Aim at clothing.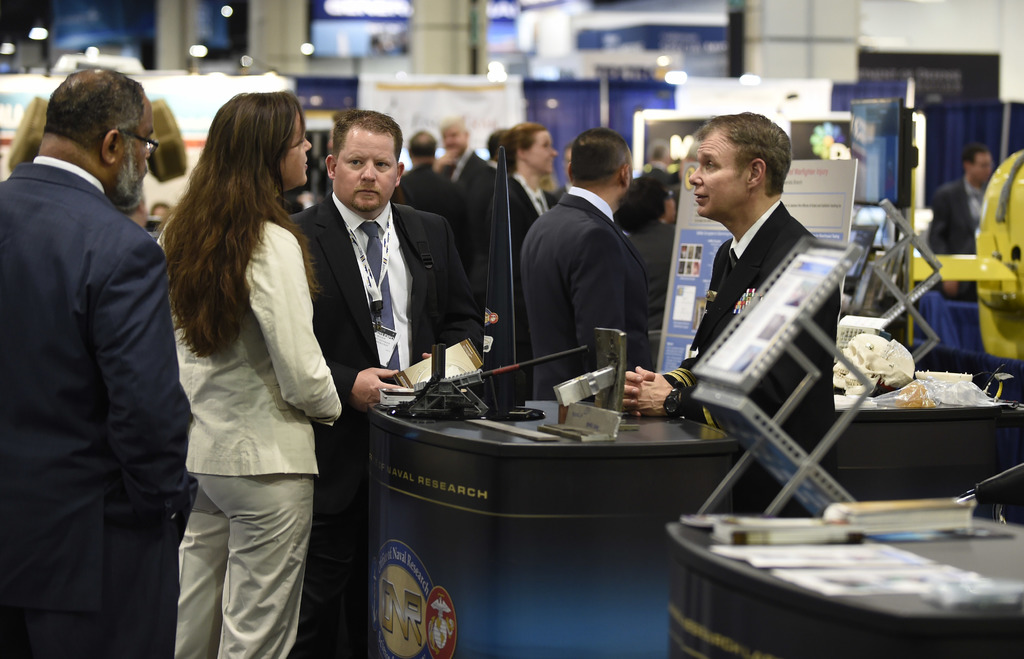
Aimed at [left=136, top=166, right=364, bottom=624].
